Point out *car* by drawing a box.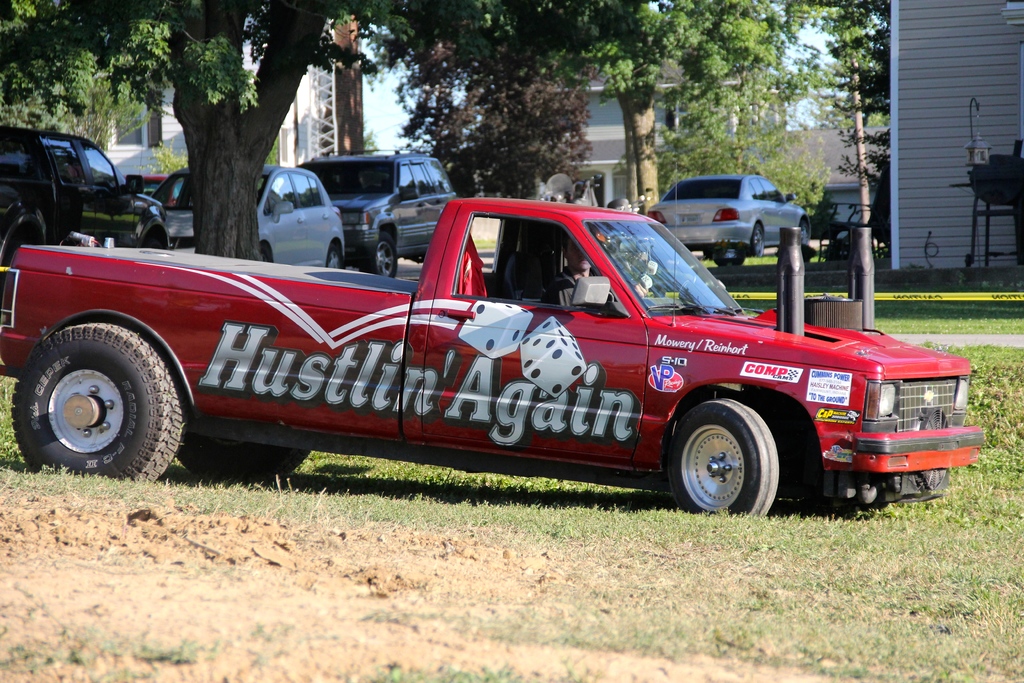
300/144/458/280.
